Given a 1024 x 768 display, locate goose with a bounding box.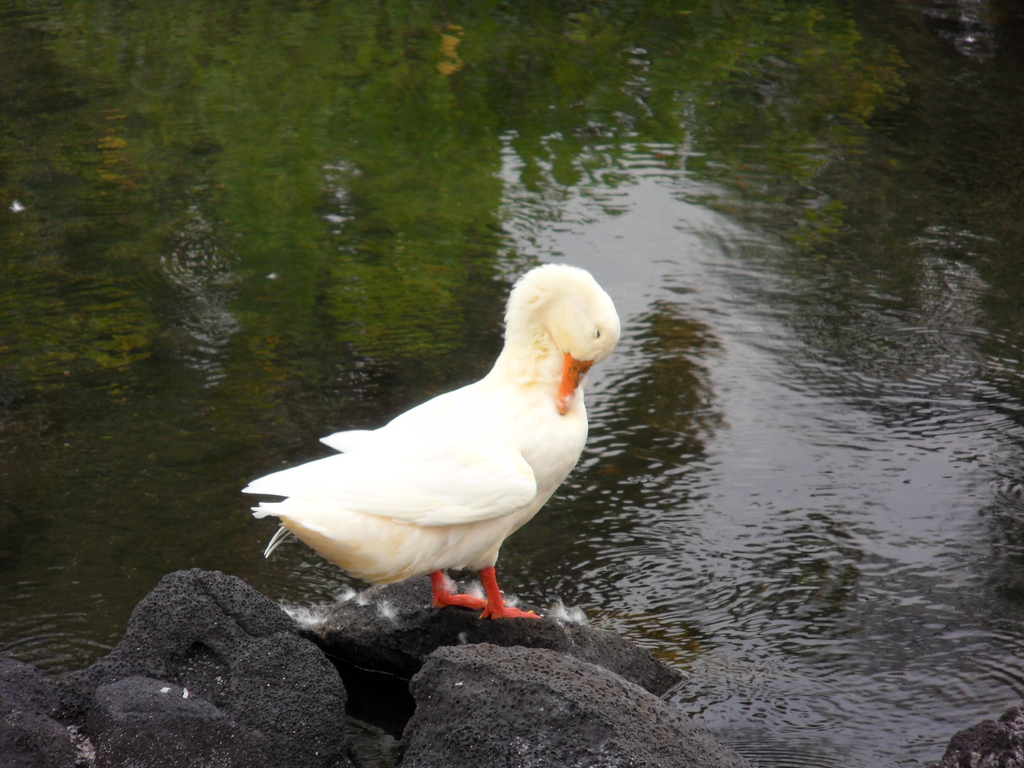
Located: 241,265,619,618.
